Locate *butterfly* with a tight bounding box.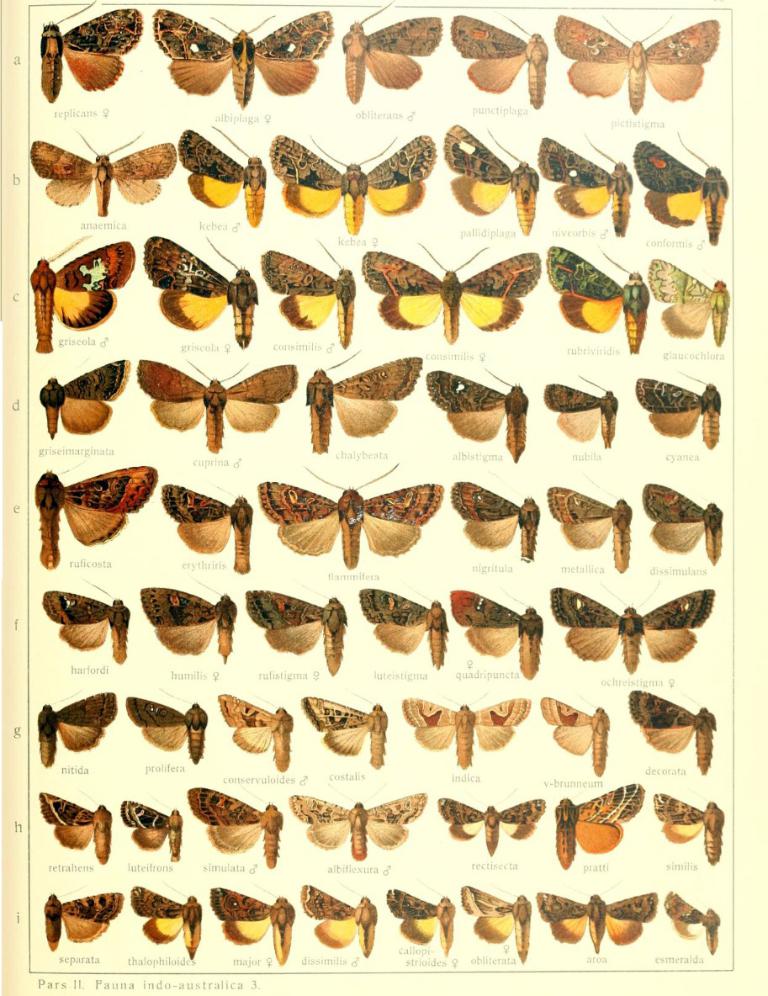
rect(559, 16, 731, 111).
